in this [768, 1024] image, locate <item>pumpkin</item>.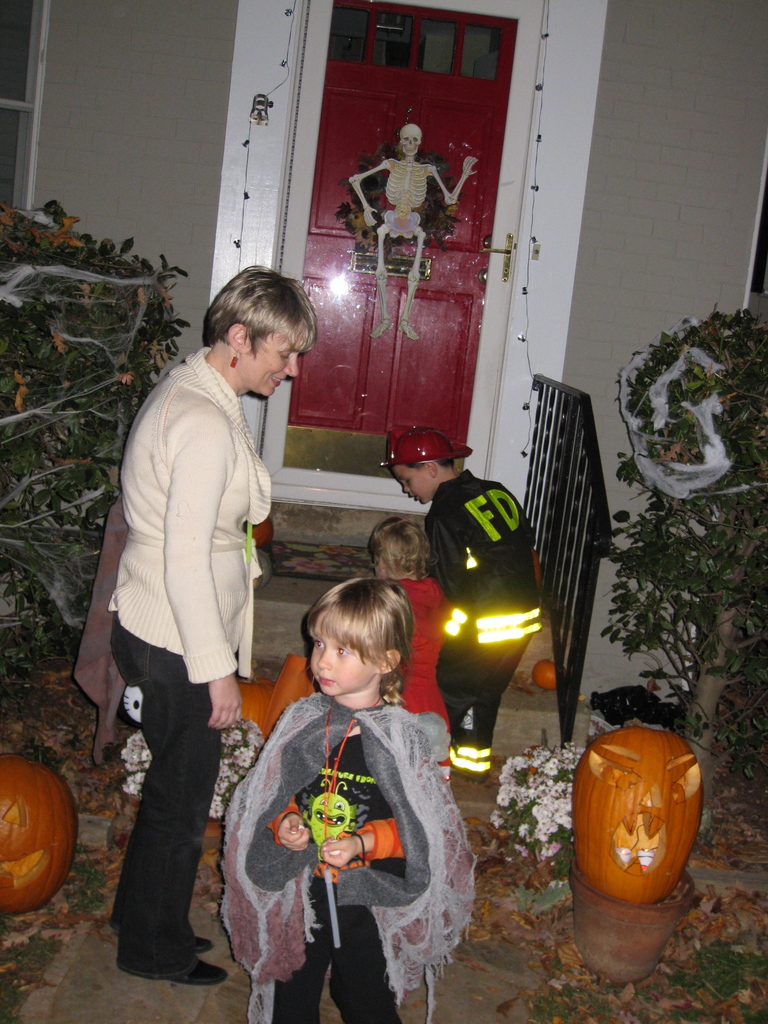
Bounding box: (x1=575, y1=722, x2=706, y2=904).
